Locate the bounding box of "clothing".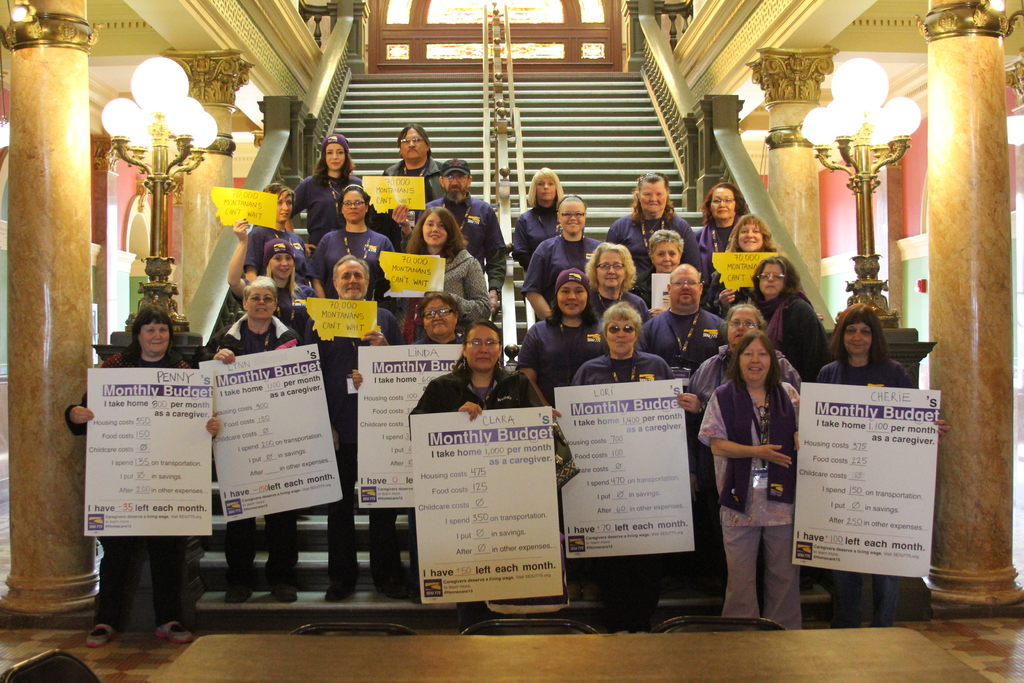
Bounding box: {"x1": 298, "y1": 223, "x2": 403, "y2": 306}.
